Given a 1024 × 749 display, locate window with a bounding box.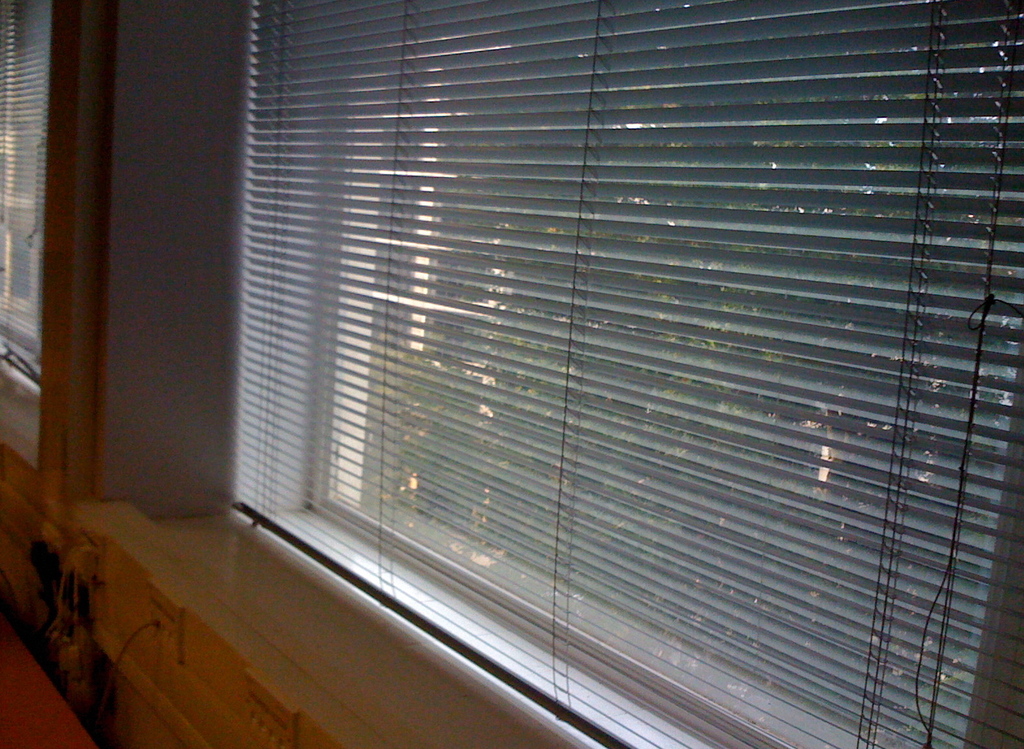
Located: {"x1": 124, "y1": 0, "x2": 1023, "y2": 651}.
